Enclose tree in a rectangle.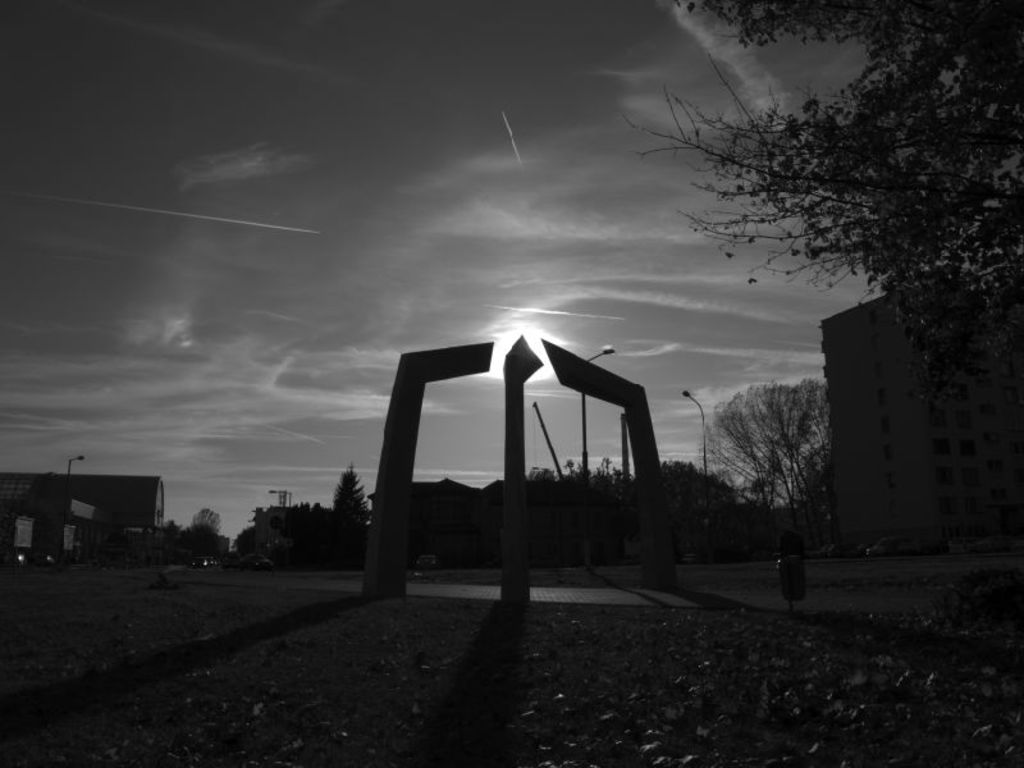
517:468:558:571.
